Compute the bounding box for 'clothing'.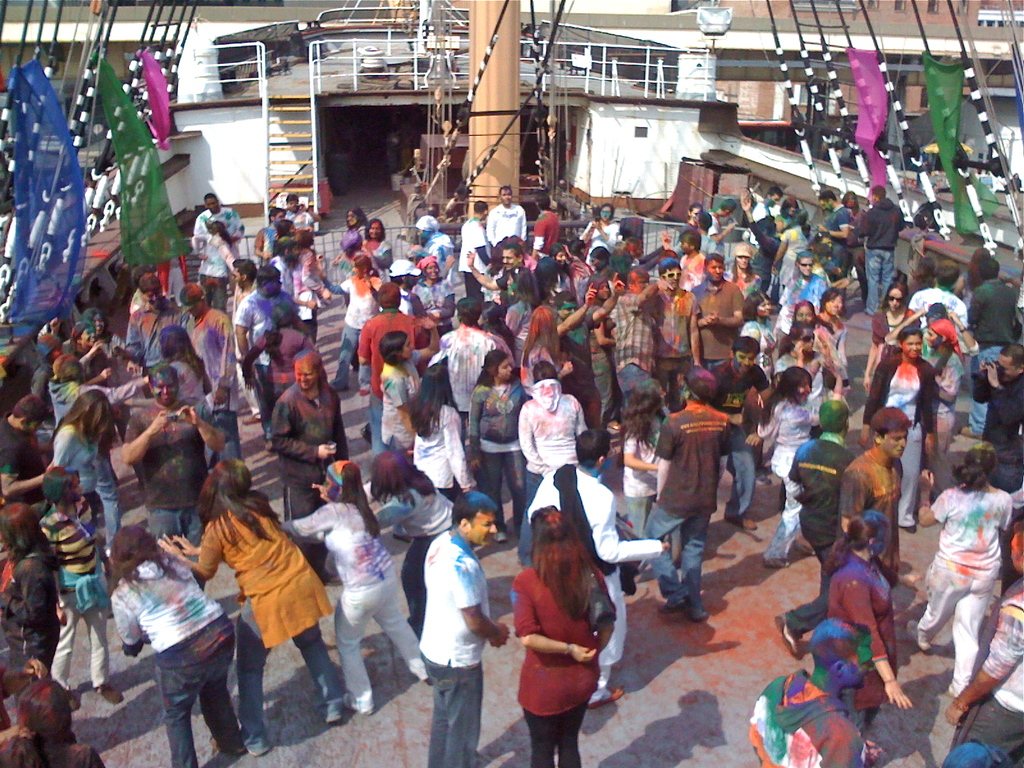
box(182, 503, 330, 698).
